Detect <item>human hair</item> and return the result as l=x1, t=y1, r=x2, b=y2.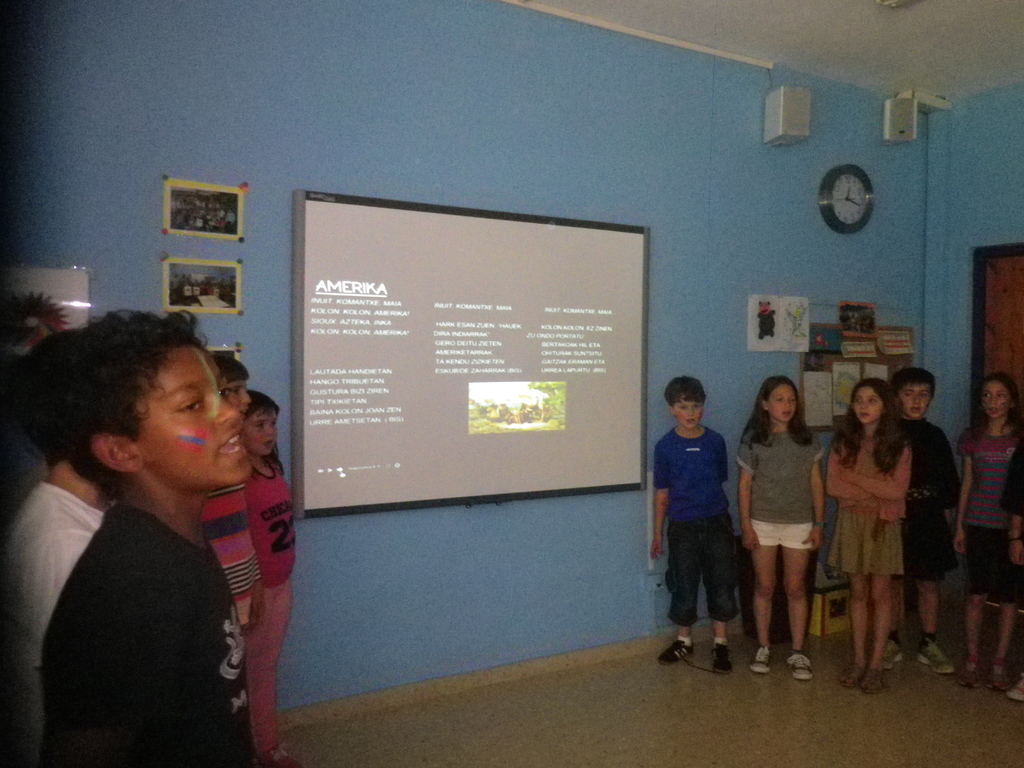
l=890, t=364, r=938, b=397.
